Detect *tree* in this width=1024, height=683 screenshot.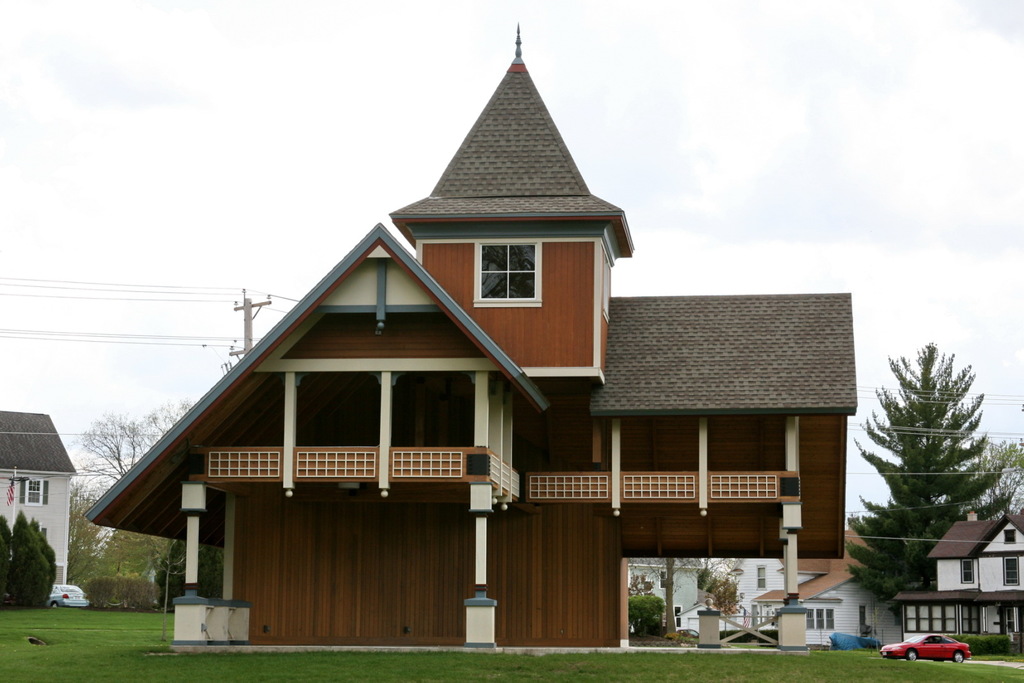
Detection: BBox(63, 398, 192, 609).
